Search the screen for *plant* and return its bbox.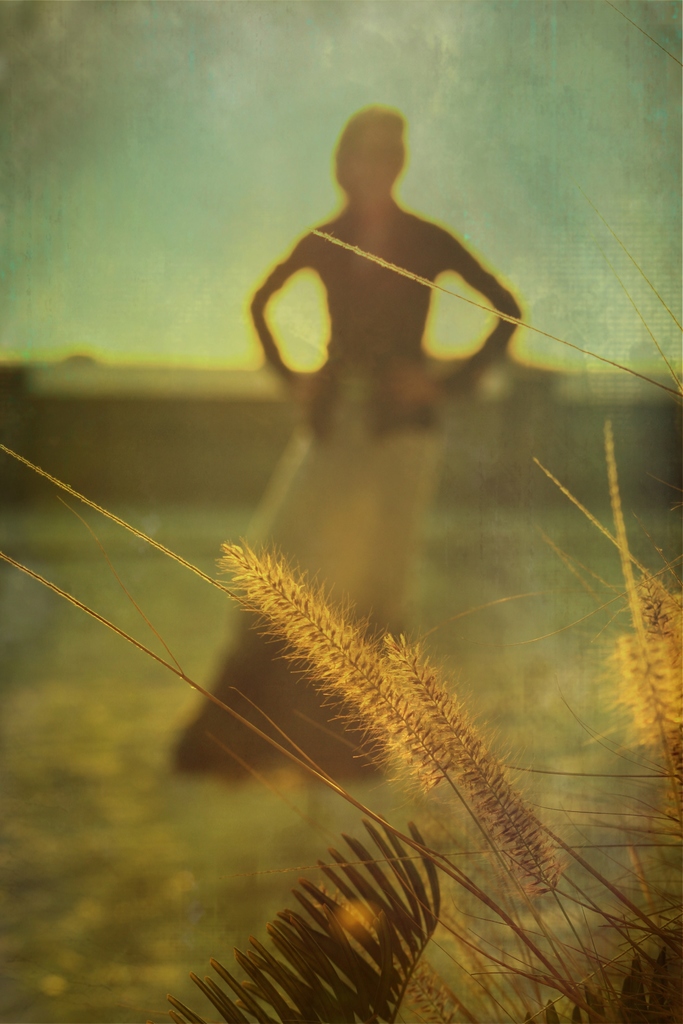
Found: (0,218,682,1023).
